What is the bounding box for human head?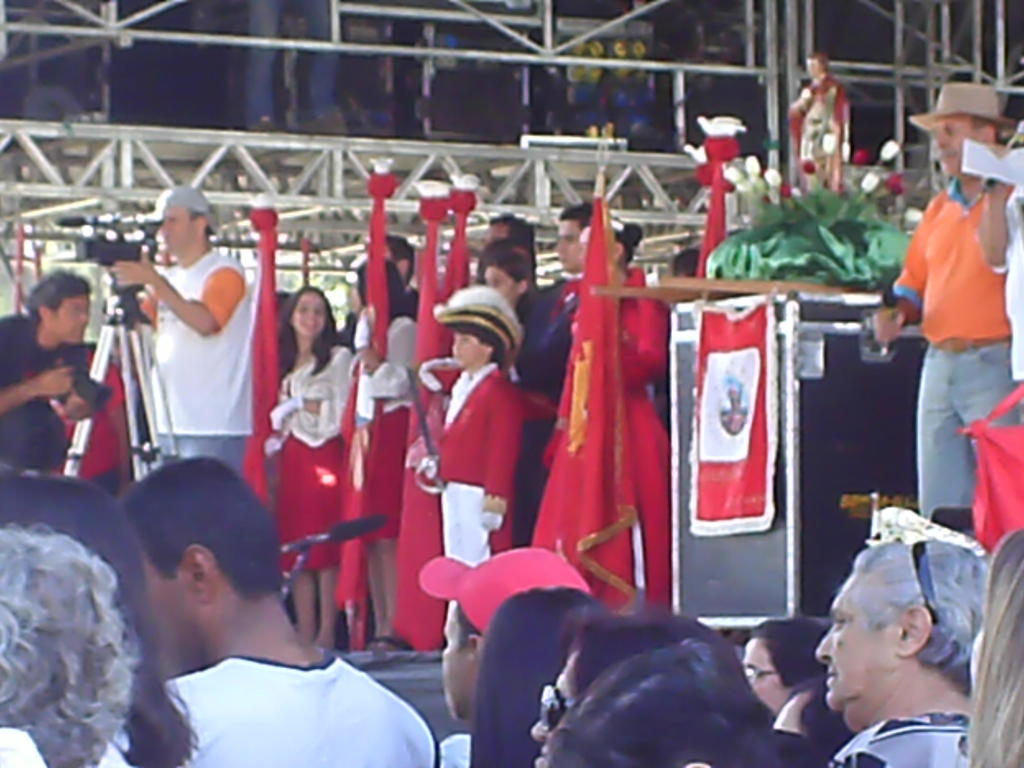
detection(28, 274, 87, 346).
